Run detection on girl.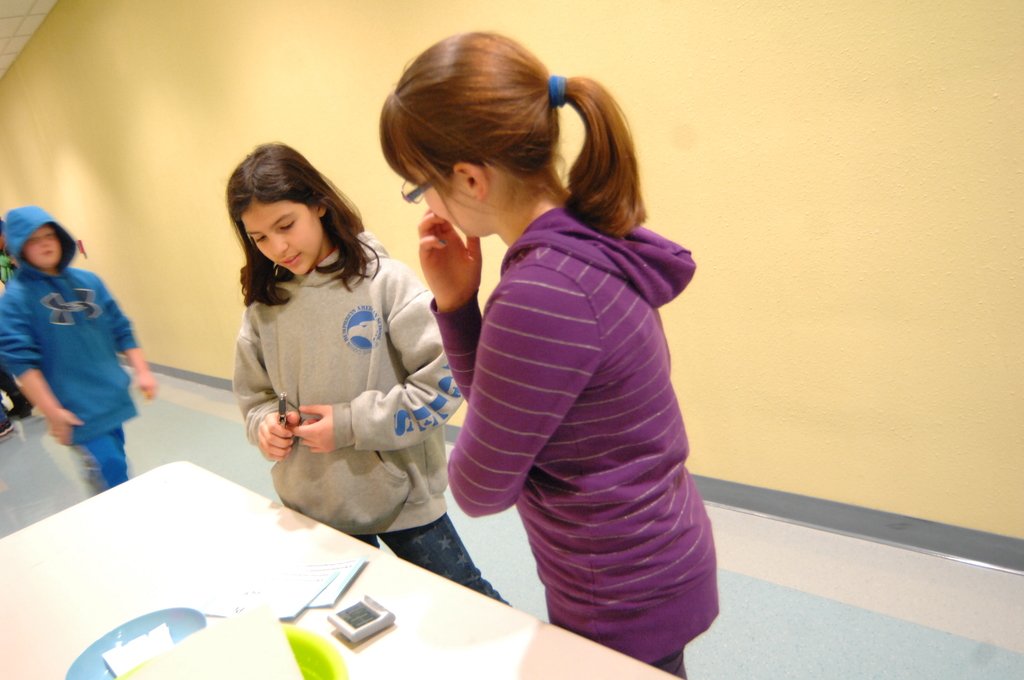
Result: <region>223, 134, 518, 604</region>.
